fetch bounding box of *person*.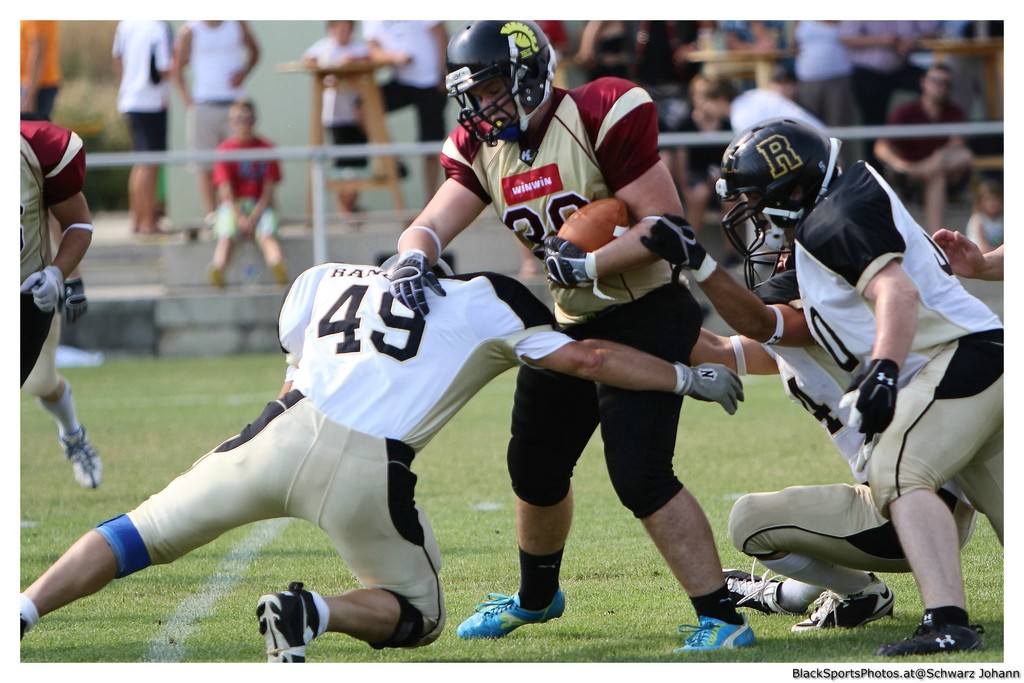
Bbox: bbox=[639, 216, 976, 630].
